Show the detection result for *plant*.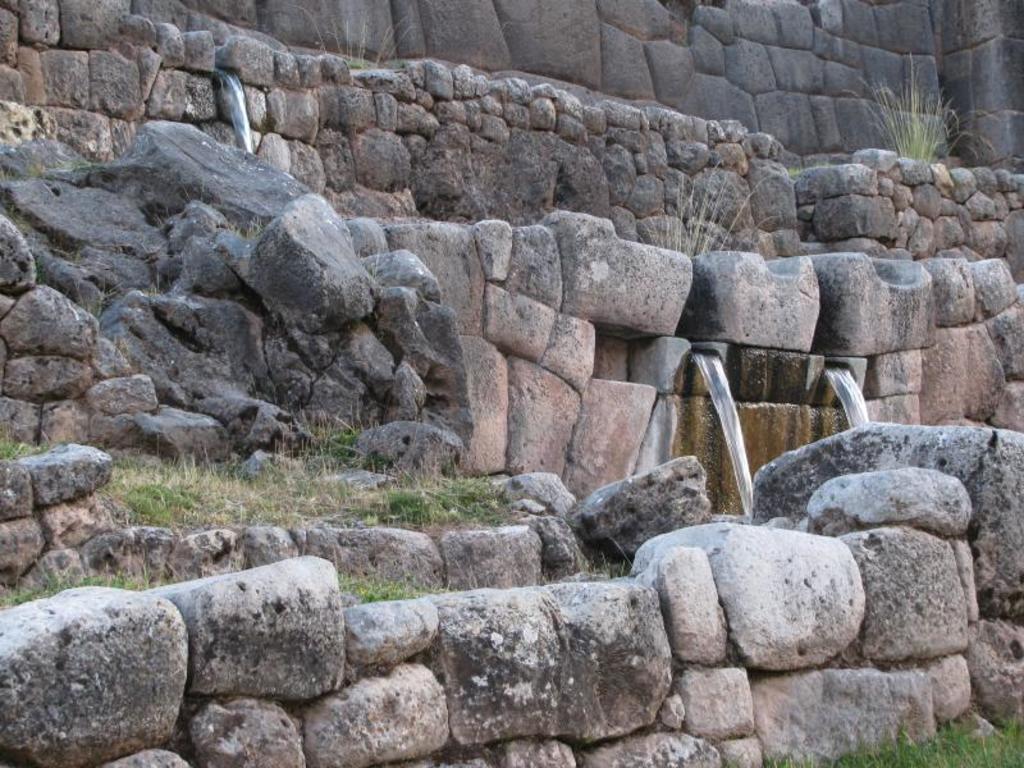
BBox(842, 58, 1002, 168).
